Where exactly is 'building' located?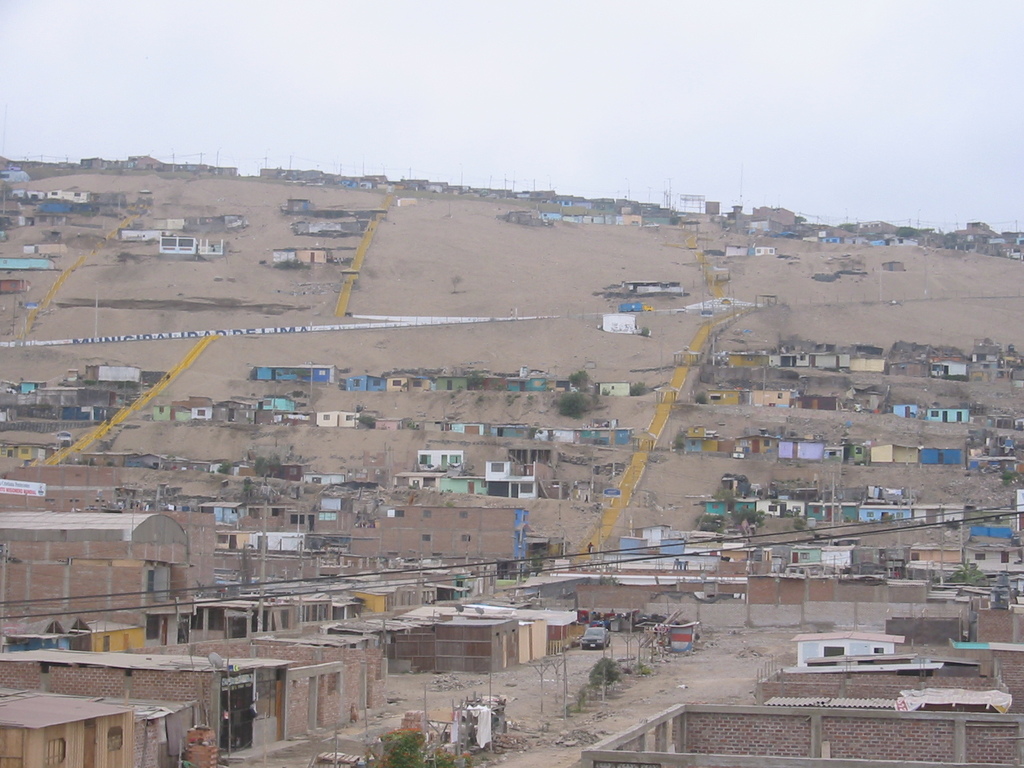
Its bounding box is x1=0, y1=463, x2=124, y2=513.
